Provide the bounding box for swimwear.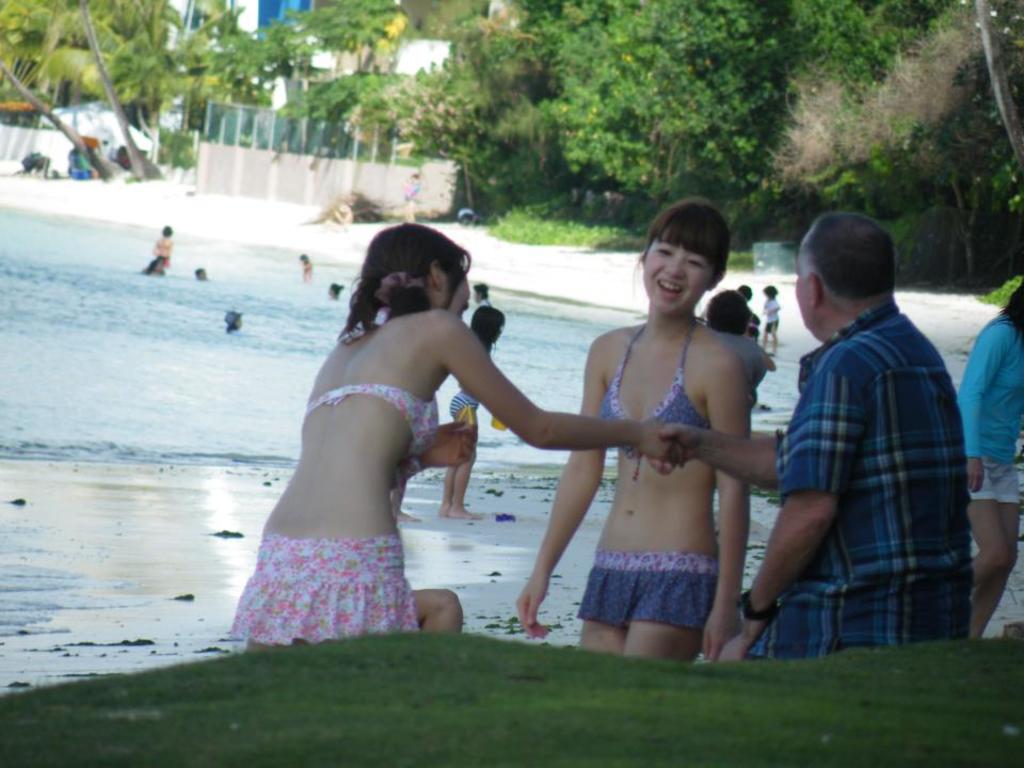
{"x1": 236, "y1": 532, "x2": 427, "y2": 644}.
